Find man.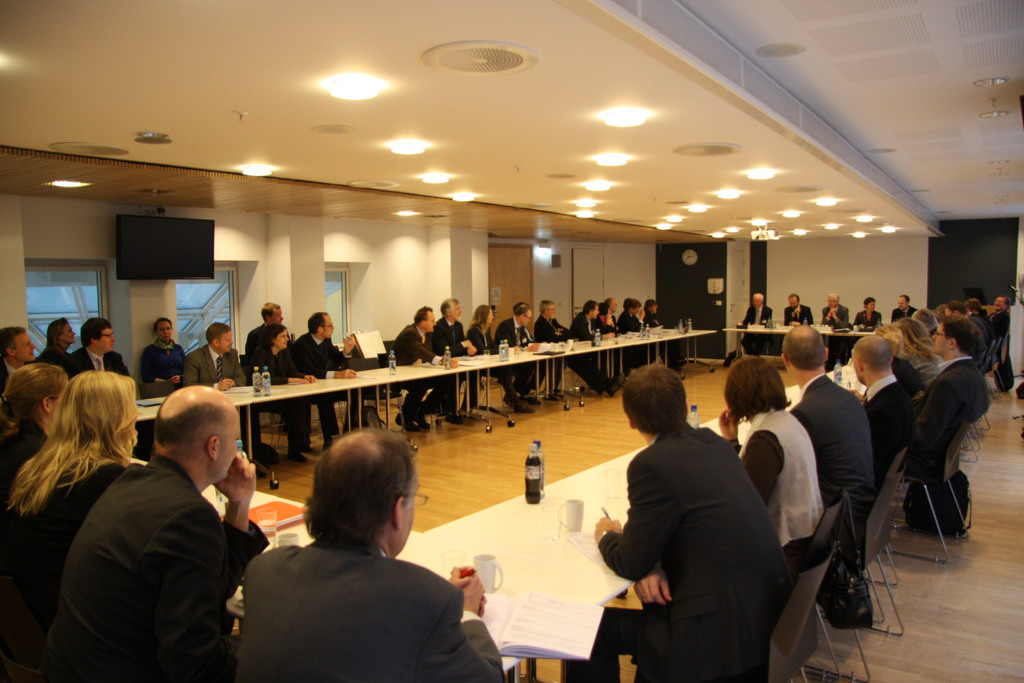
(x1=0, y1=327, x2=36, y2=409).
